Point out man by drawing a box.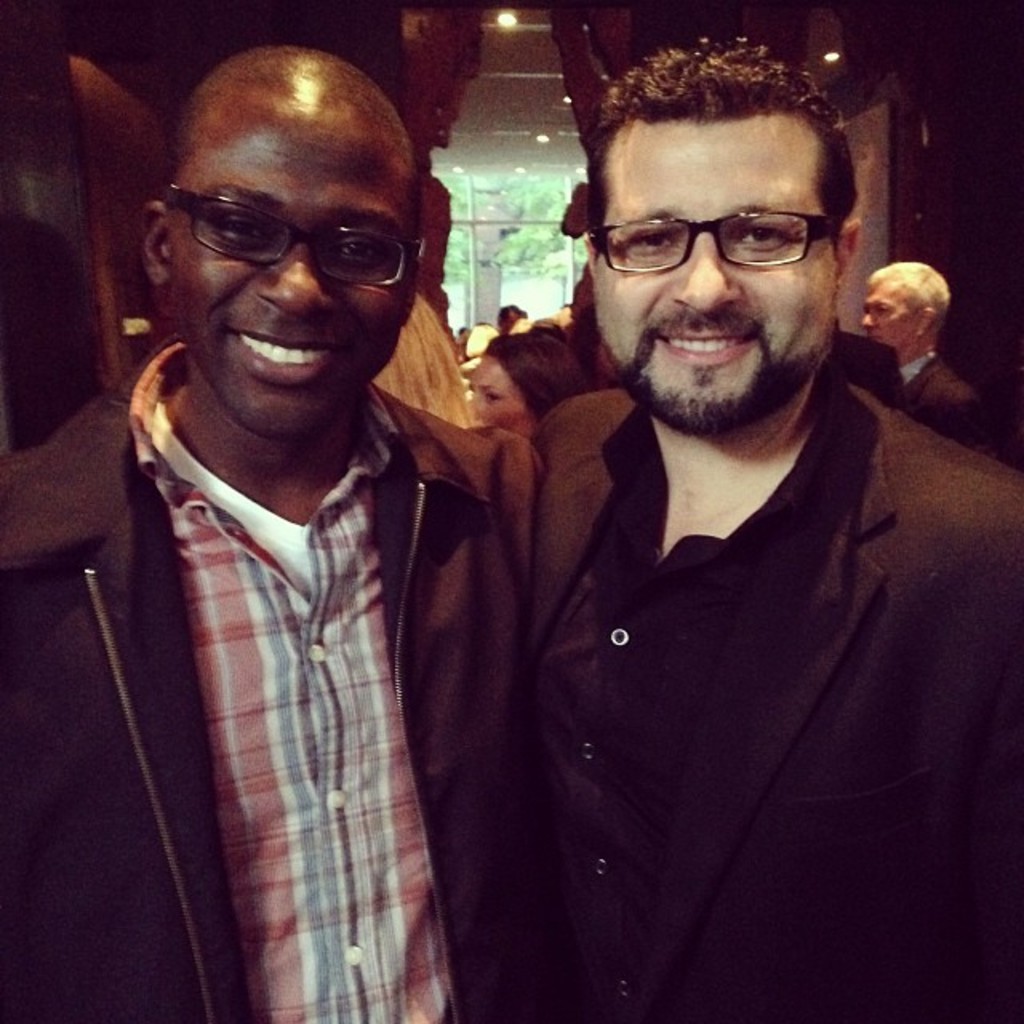
crop(0, 45, 574, 1022).
